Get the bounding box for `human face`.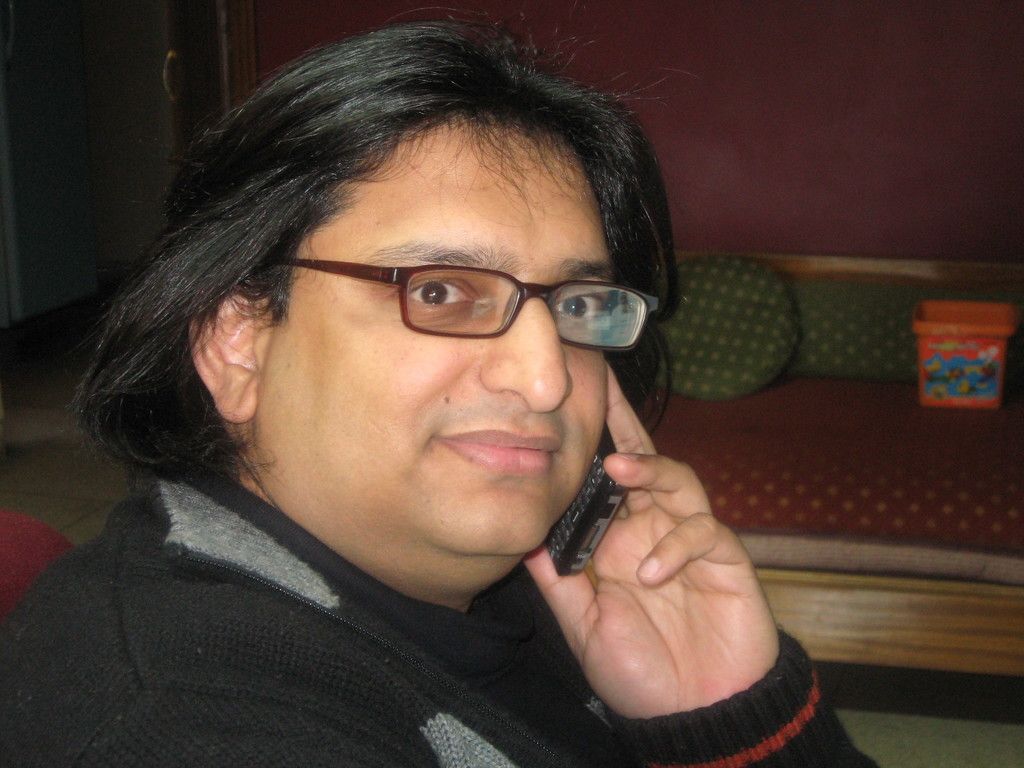
[left=256, top=120, right=609, bottom=550].
